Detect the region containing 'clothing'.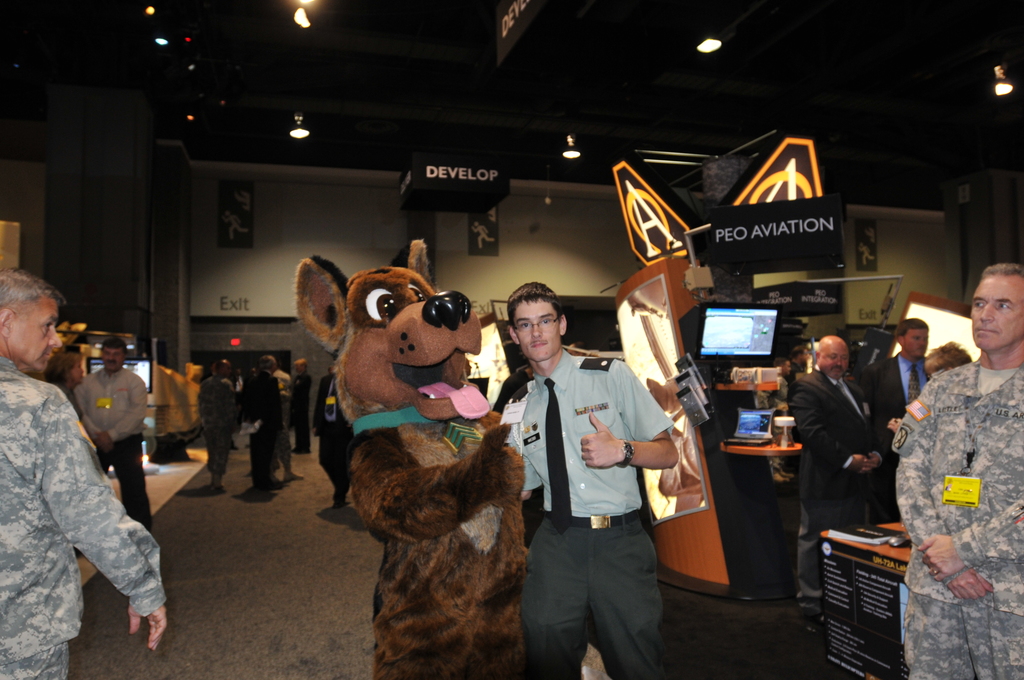
BBox(73, 364, 150, 529).
